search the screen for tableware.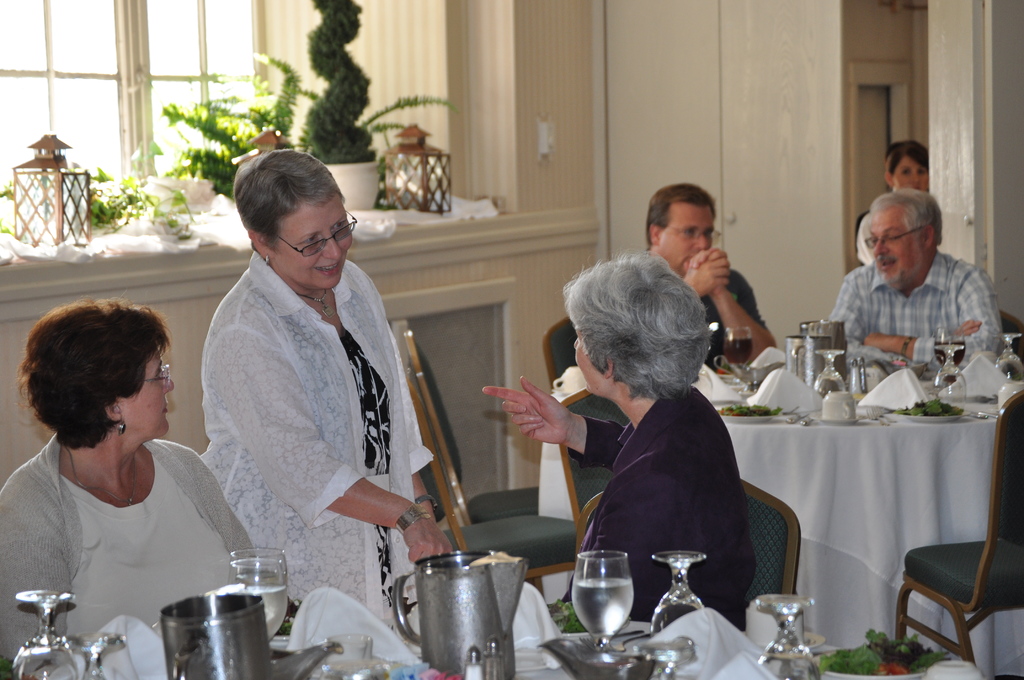
Found at x1=159, y1=589, x2=344, y2=679.
